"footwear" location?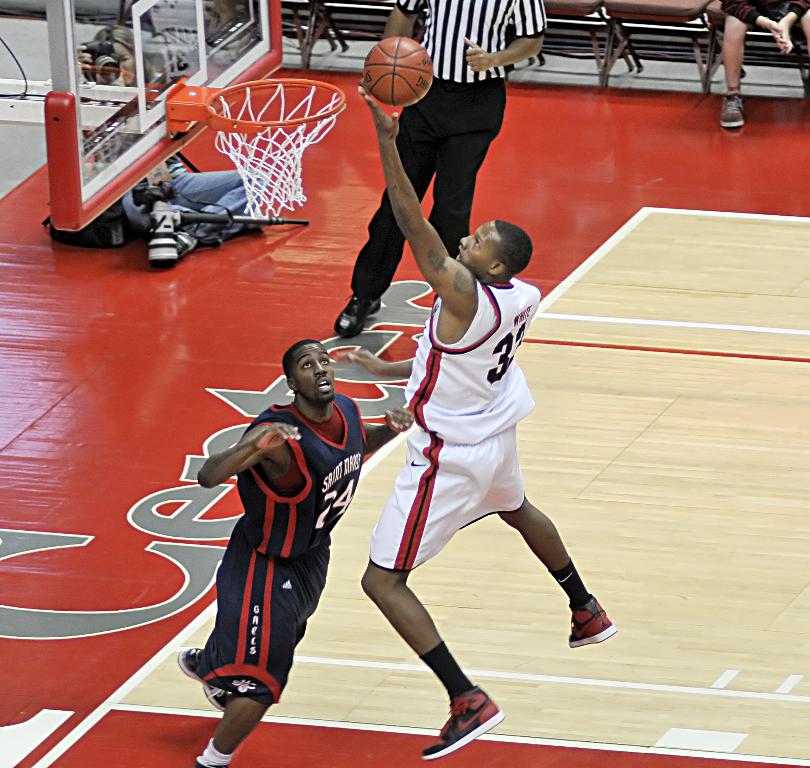
bbox(188, 736, 238, 767)
